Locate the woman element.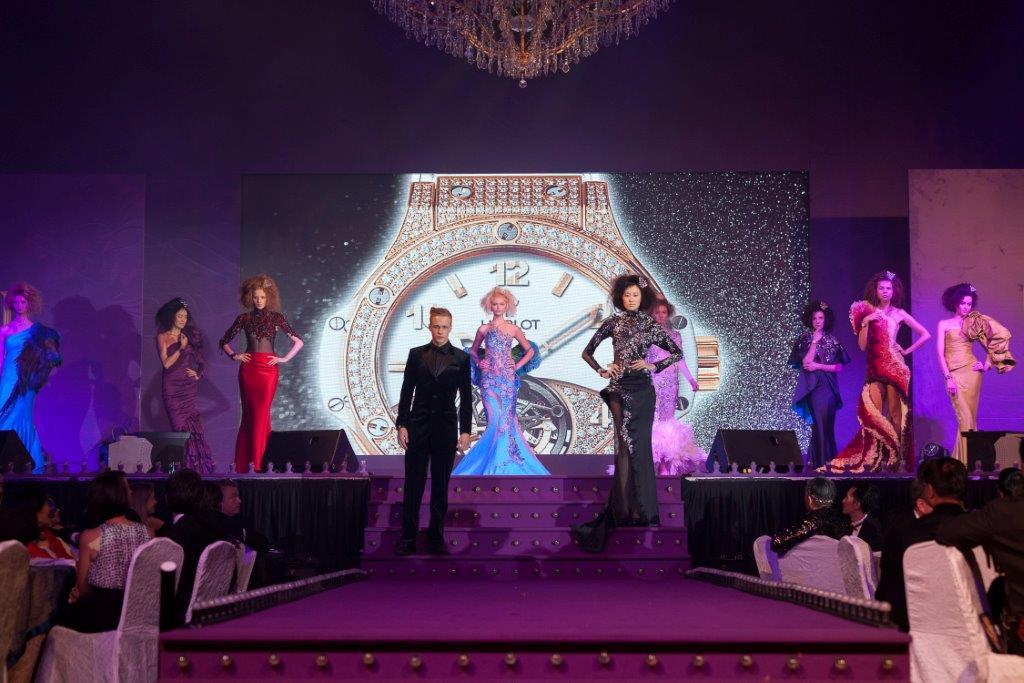
Element bbox: locate(578, 274, 686, 526).
